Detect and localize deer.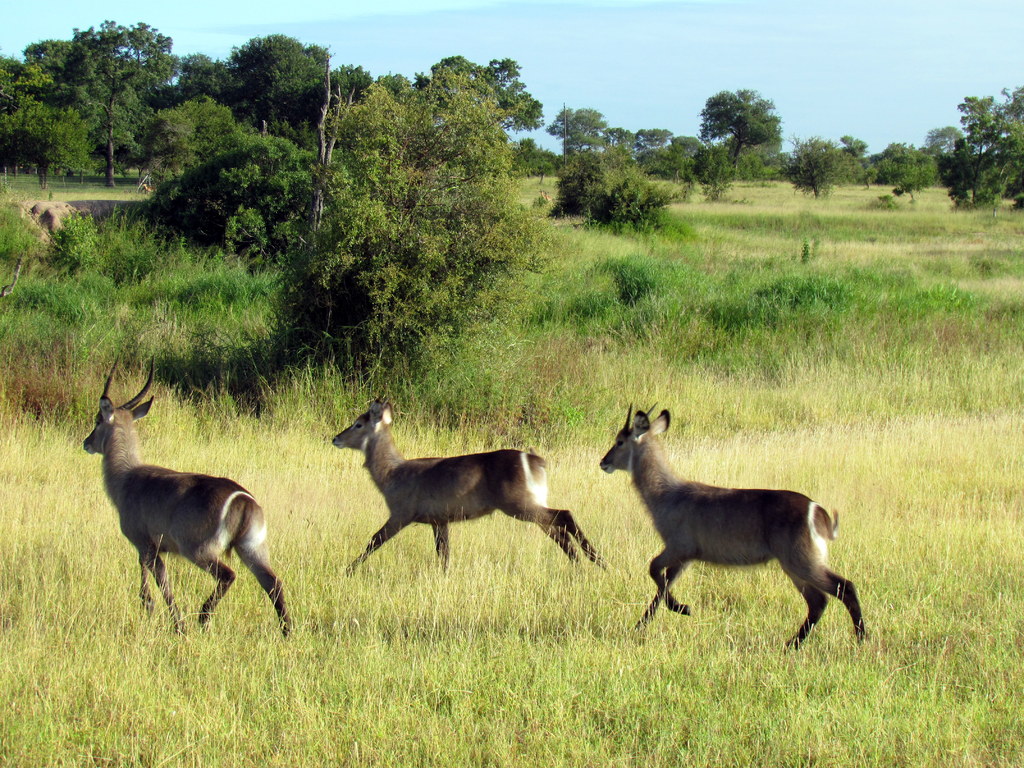
Localized at [x1=332, y1=385, x2=604, y2=581].
